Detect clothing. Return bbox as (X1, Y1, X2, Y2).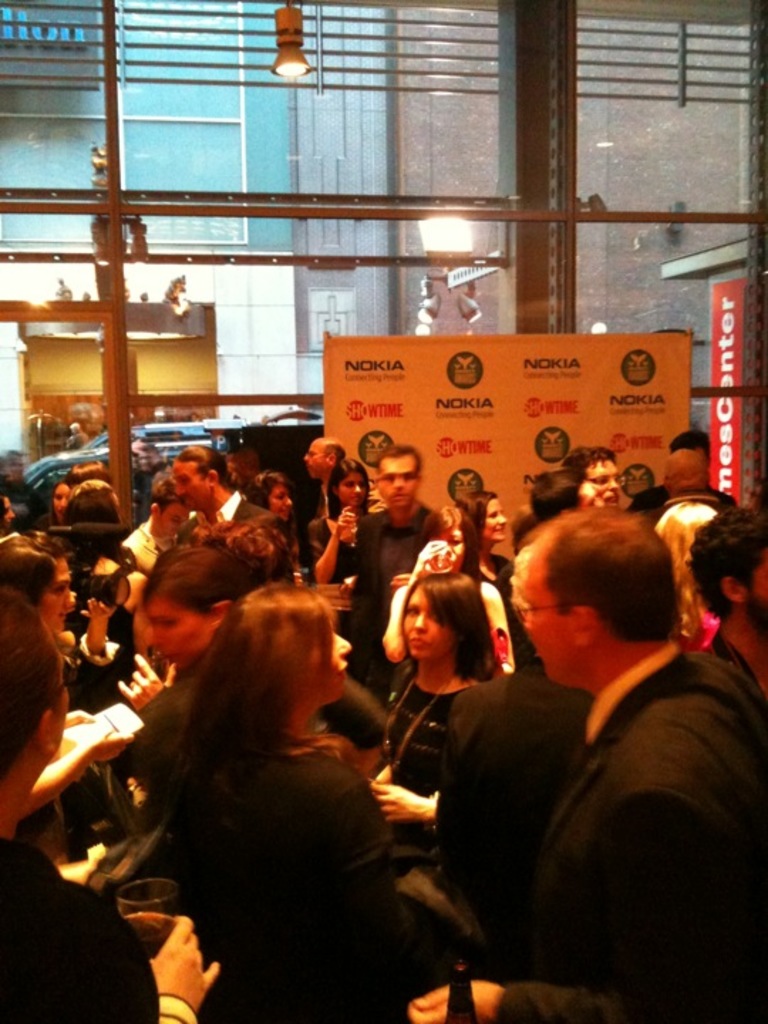
(168, 728, 424, 1023).
